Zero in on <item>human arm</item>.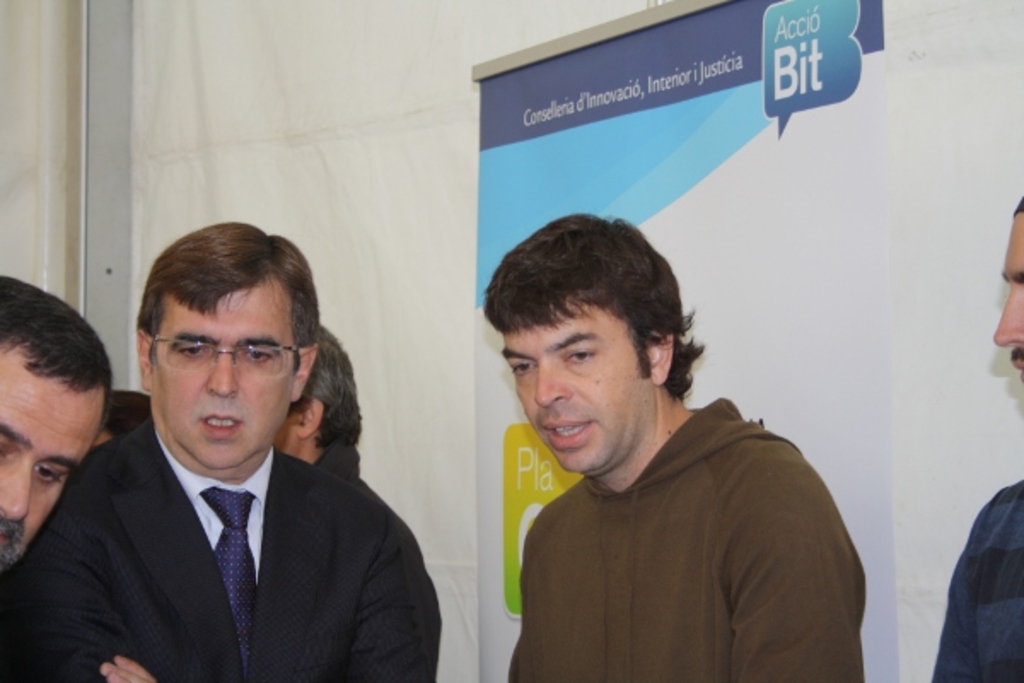
Zeroed in: (713, 418, 845, 659).
